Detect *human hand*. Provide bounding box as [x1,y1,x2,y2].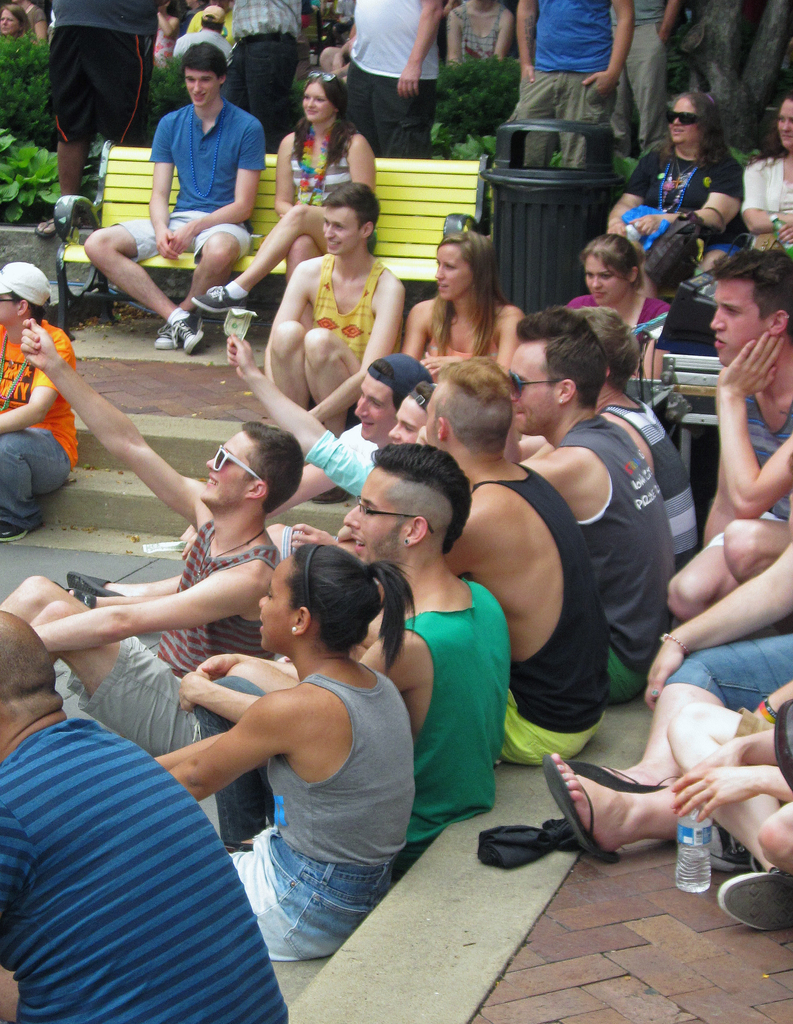
[196,653,241,682].
